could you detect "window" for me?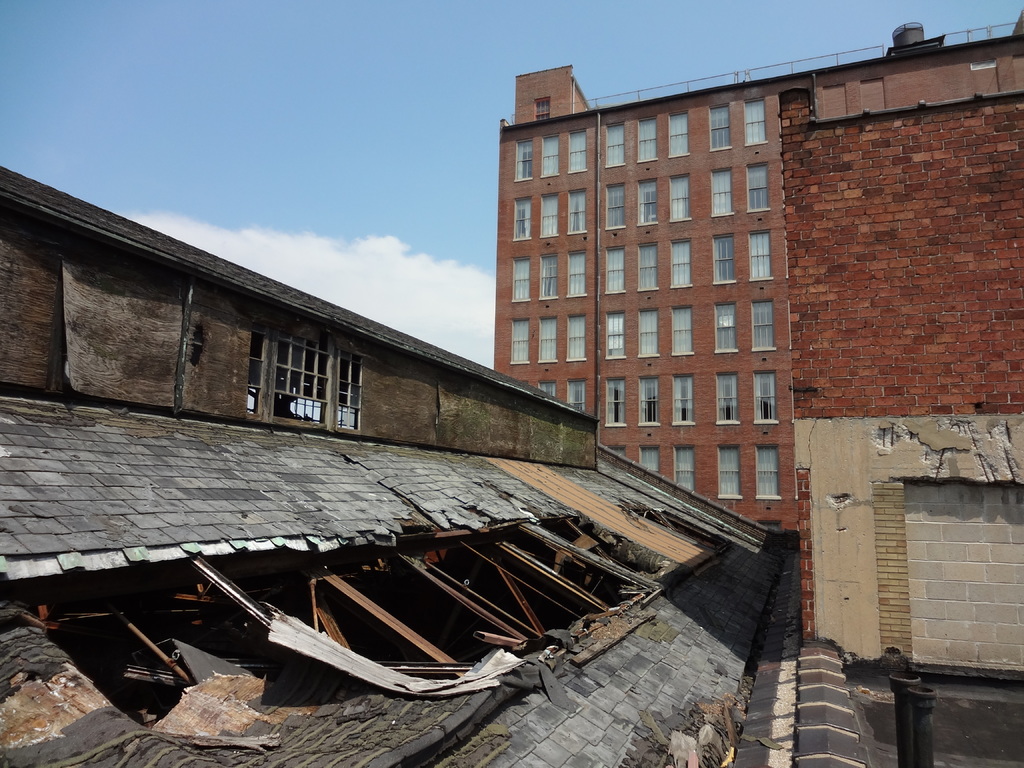
Detection result: left=742, top=98, right=769, bottom=144.
